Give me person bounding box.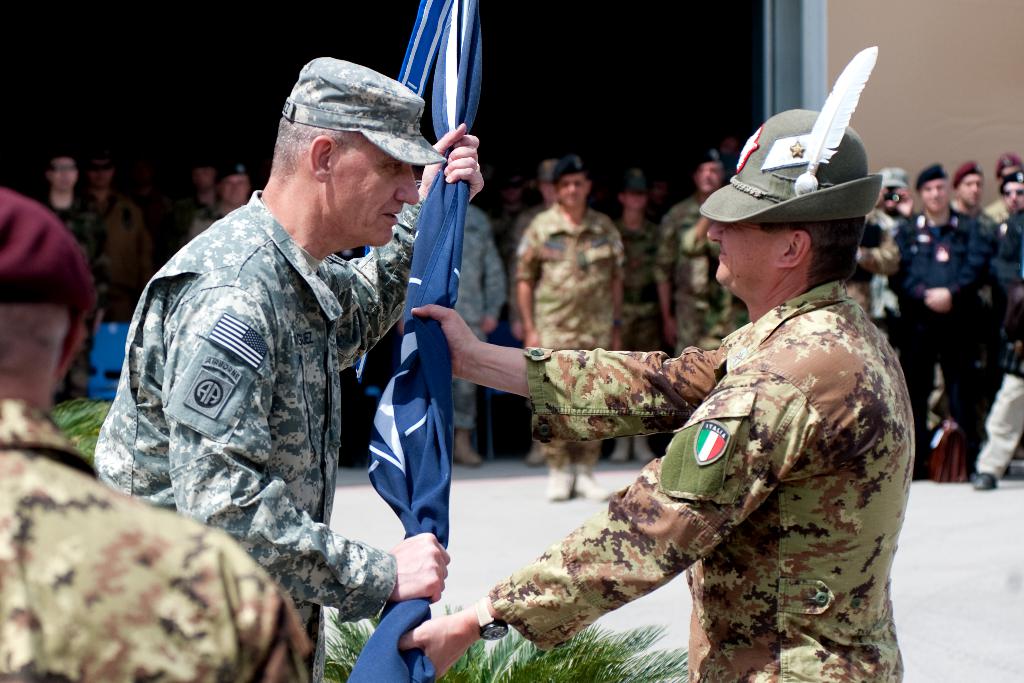
rect(984, 144, 1010, 220).
